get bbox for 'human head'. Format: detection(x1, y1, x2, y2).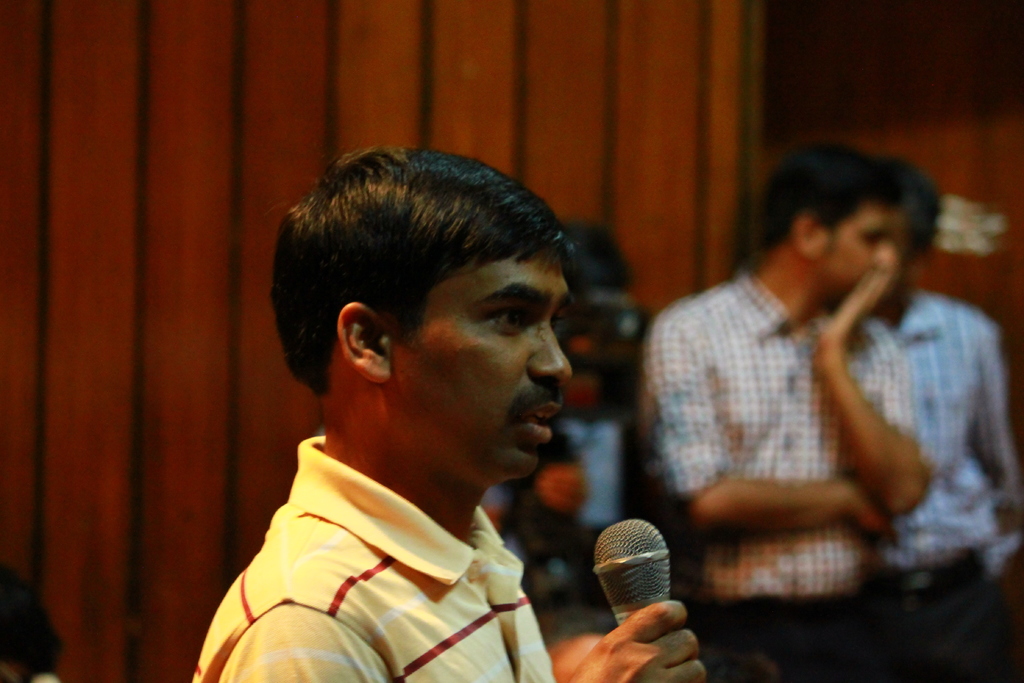
detection(772, 145, 906, 297).
